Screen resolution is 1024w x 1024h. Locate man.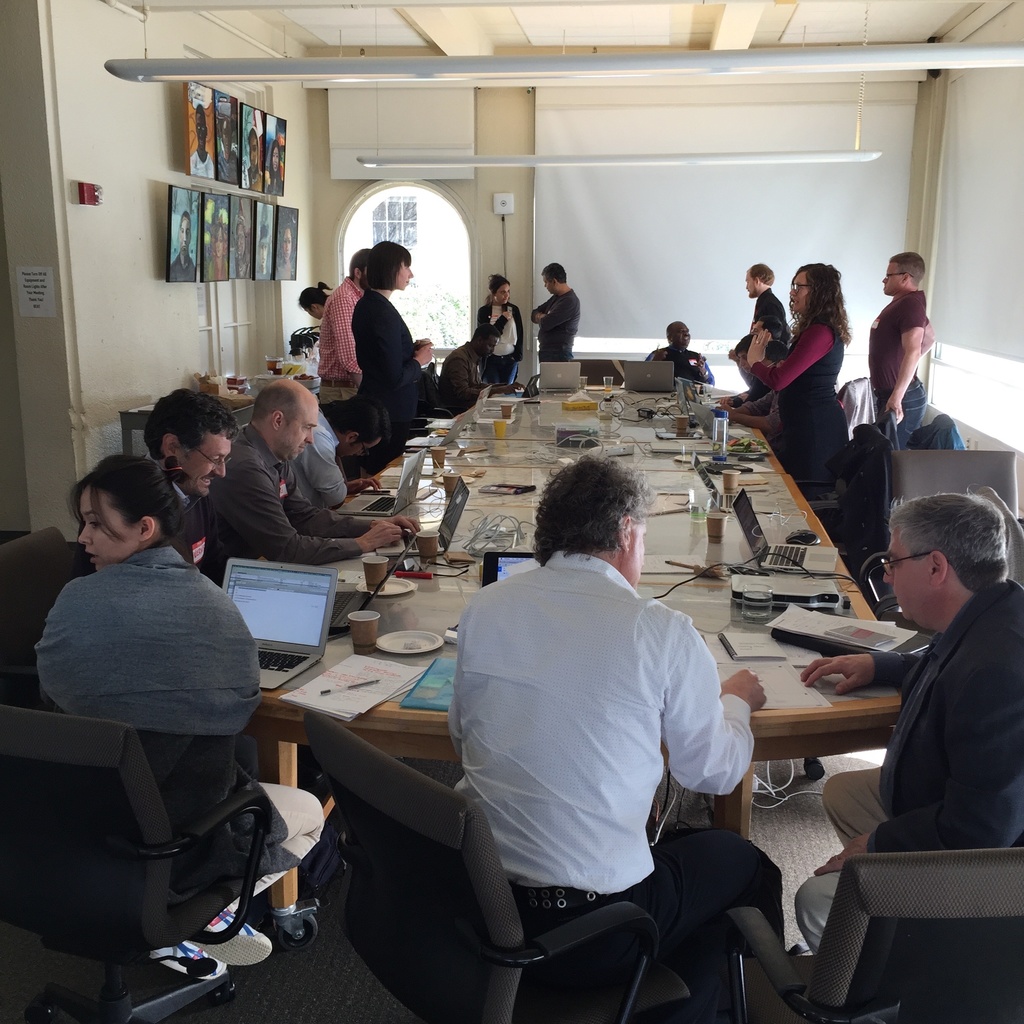
box(211, 372, 419, 591).
